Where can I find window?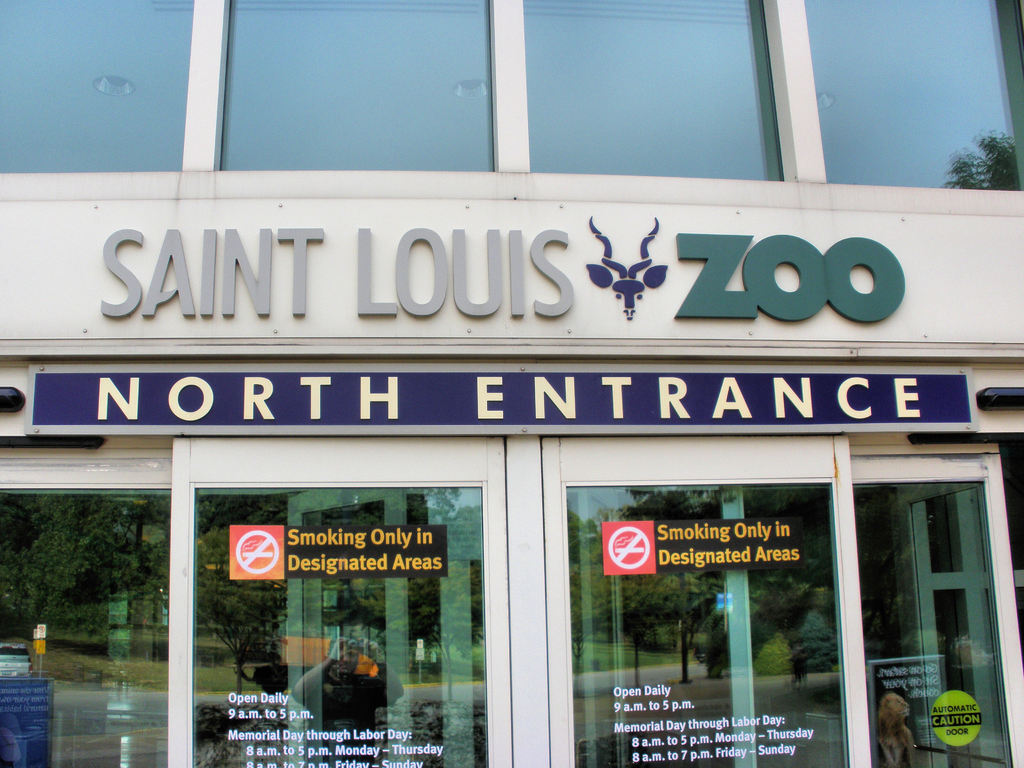
You can find it at x1=563, y1=477, x2=852, y2=767.
